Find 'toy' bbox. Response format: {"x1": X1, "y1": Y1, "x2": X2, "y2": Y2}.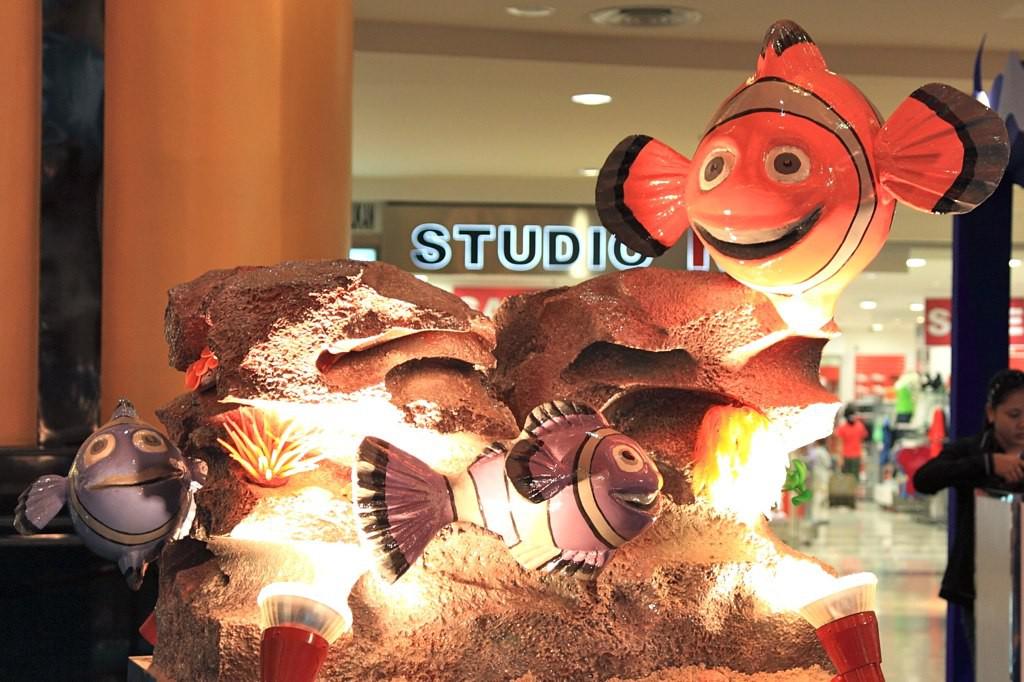
{"x1": 0, "y1": 398, "x2": 247, "y2": 620}.
